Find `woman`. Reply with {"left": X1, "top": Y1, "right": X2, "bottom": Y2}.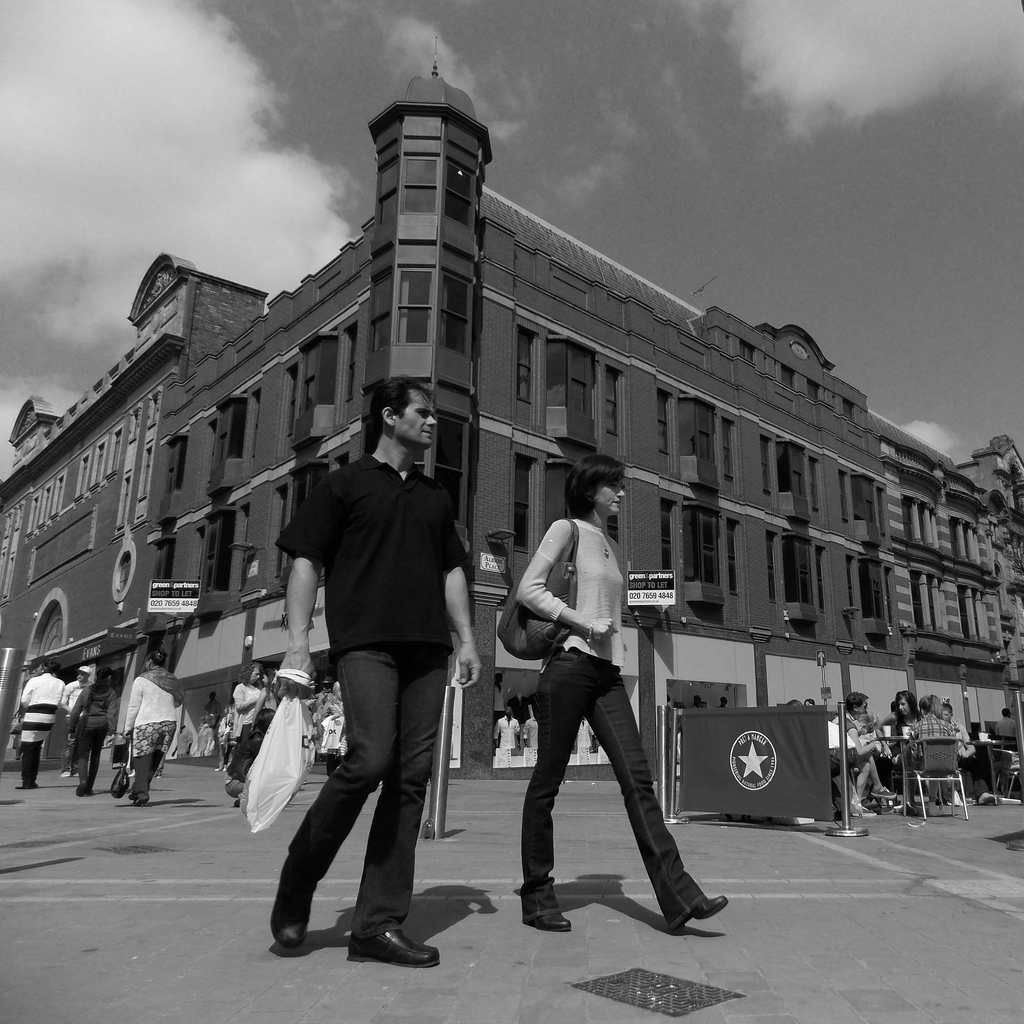
{"left": 321, "top": 679, "right": 348, "bottom": 778}.
